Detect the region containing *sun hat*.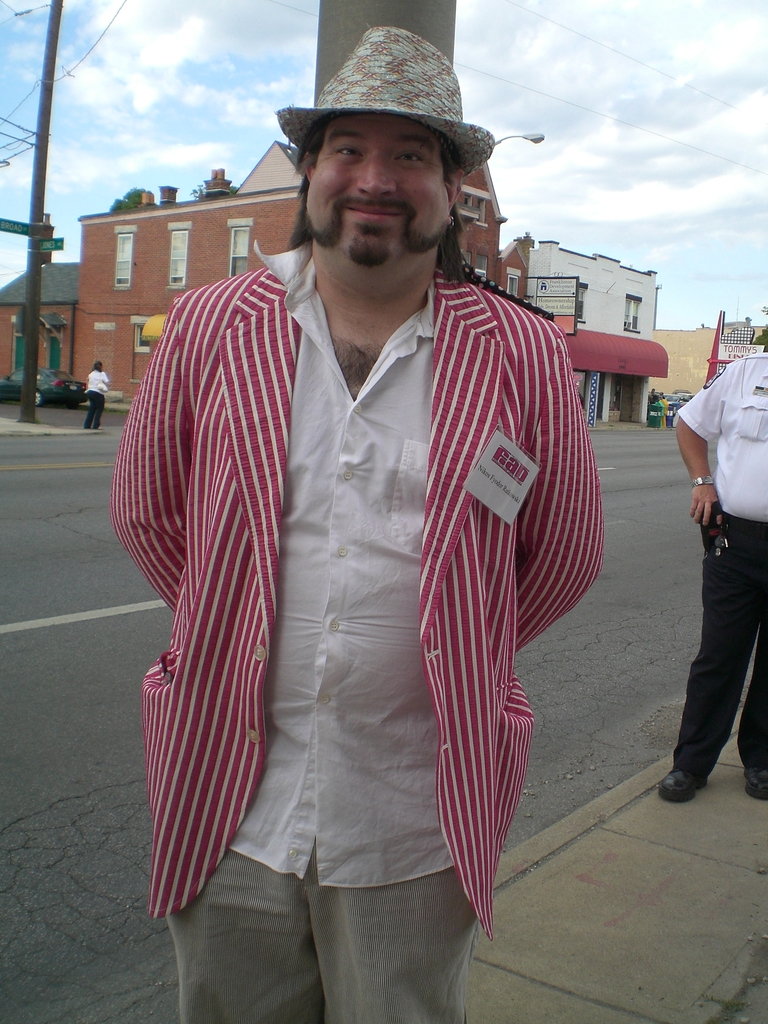
box=[262, 22, 499, 168].
